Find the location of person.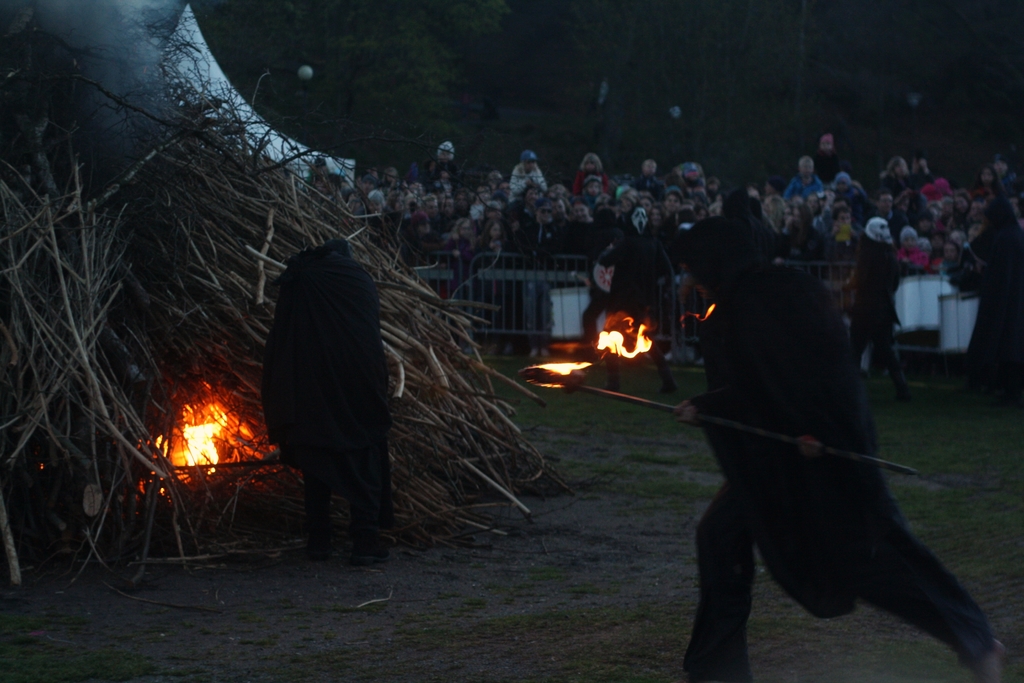
Location: <box>594,197,679,362</box>.
